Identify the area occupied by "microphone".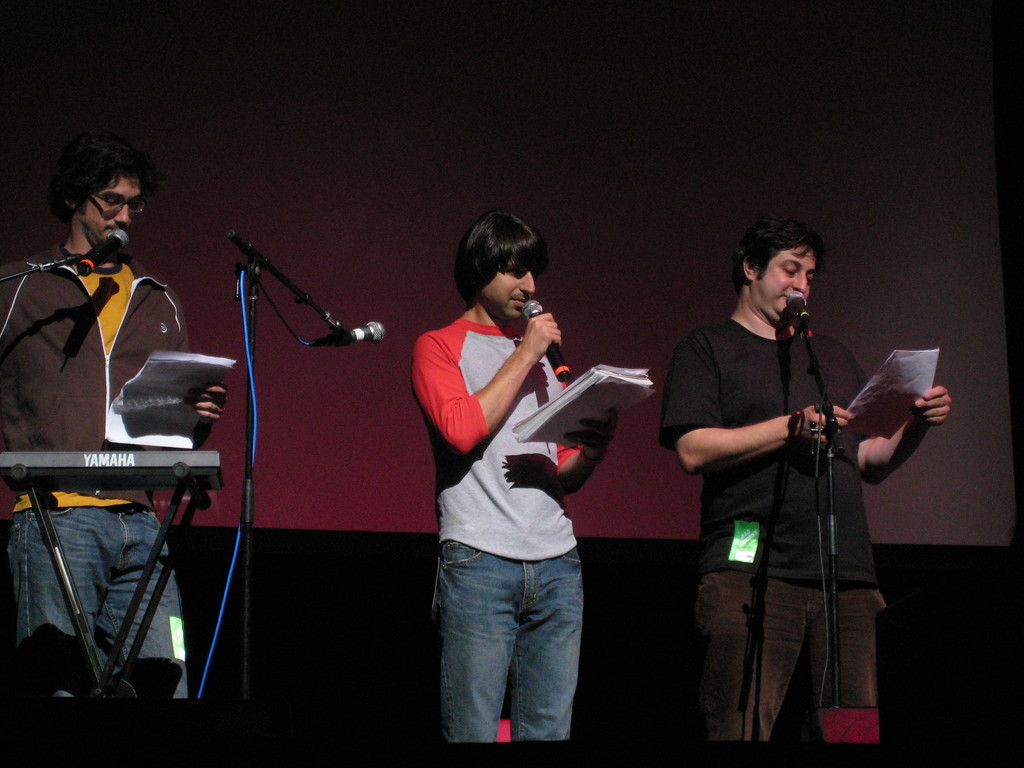
Area: rect(79, 227, 132, 278).
